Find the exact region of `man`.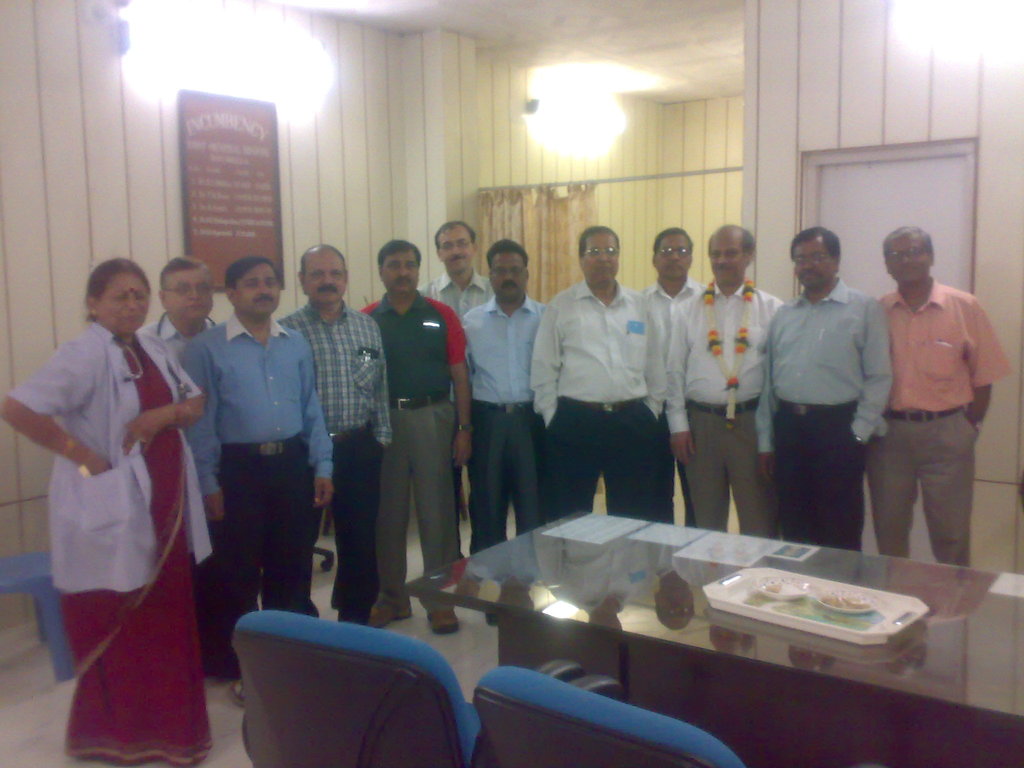
Exact region: locate(668, 224, 776, 541).
